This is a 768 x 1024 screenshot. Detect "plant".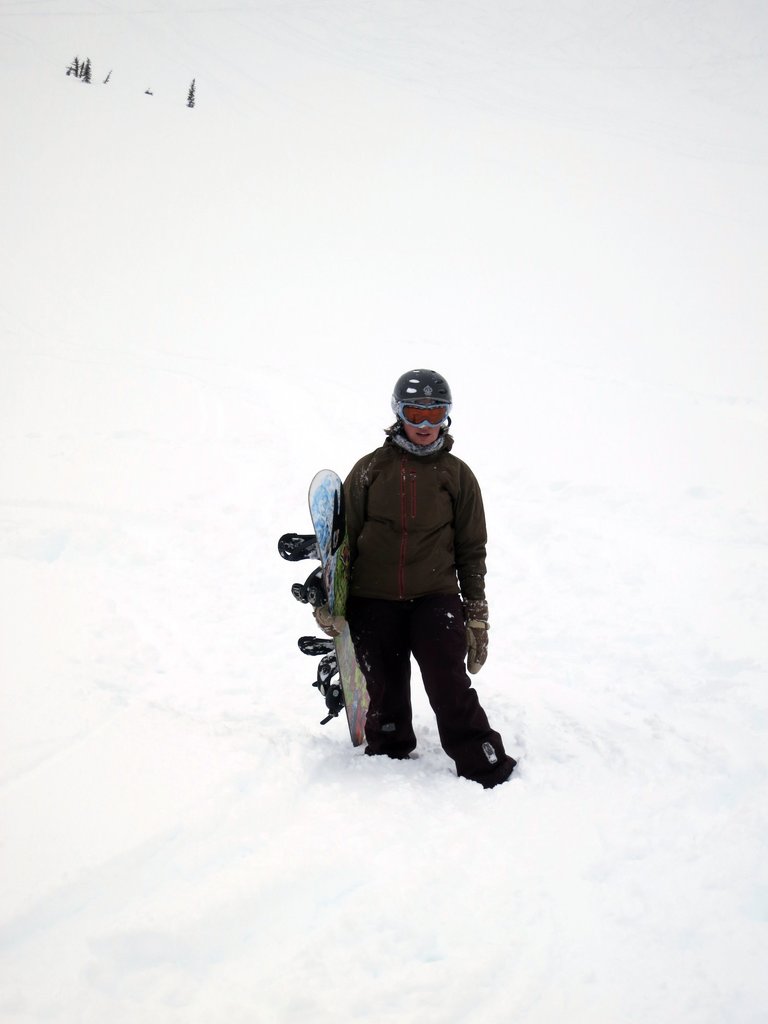
pyautogui.locateOnScreen(188, 72, 196, 106).
